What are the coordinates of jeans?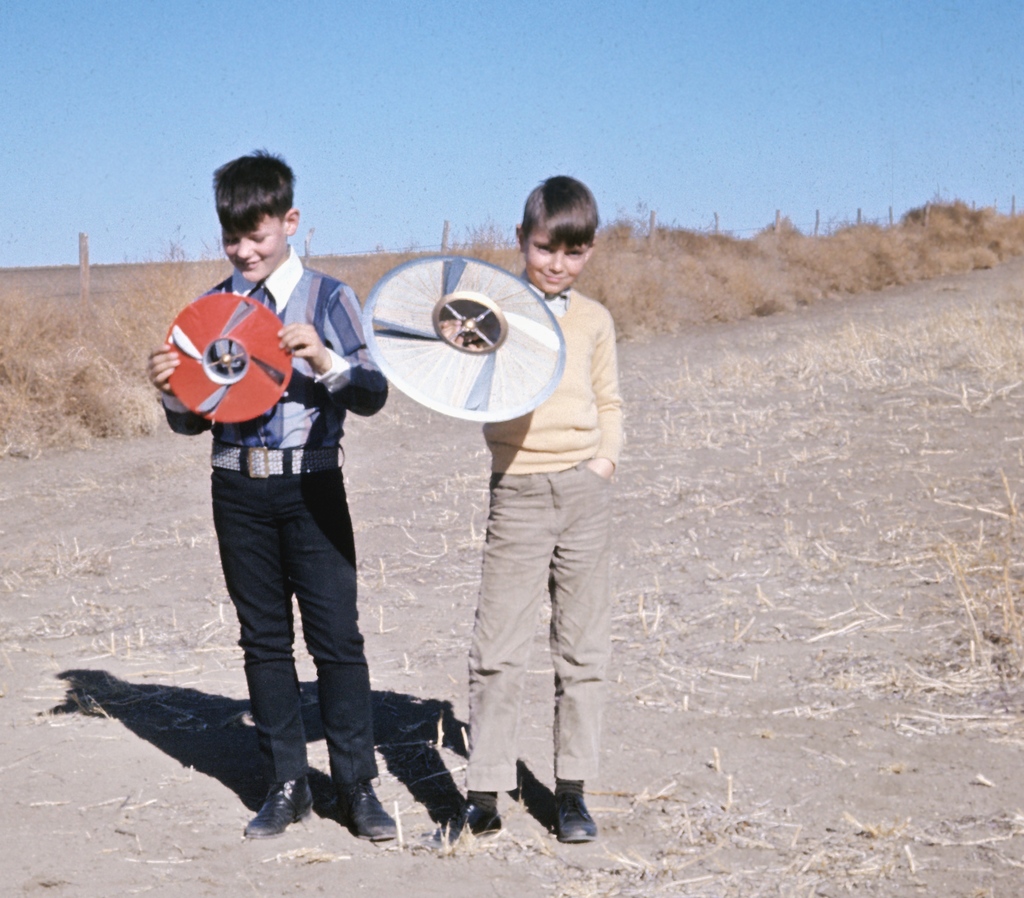
box=[204, 443, 388, 790].
